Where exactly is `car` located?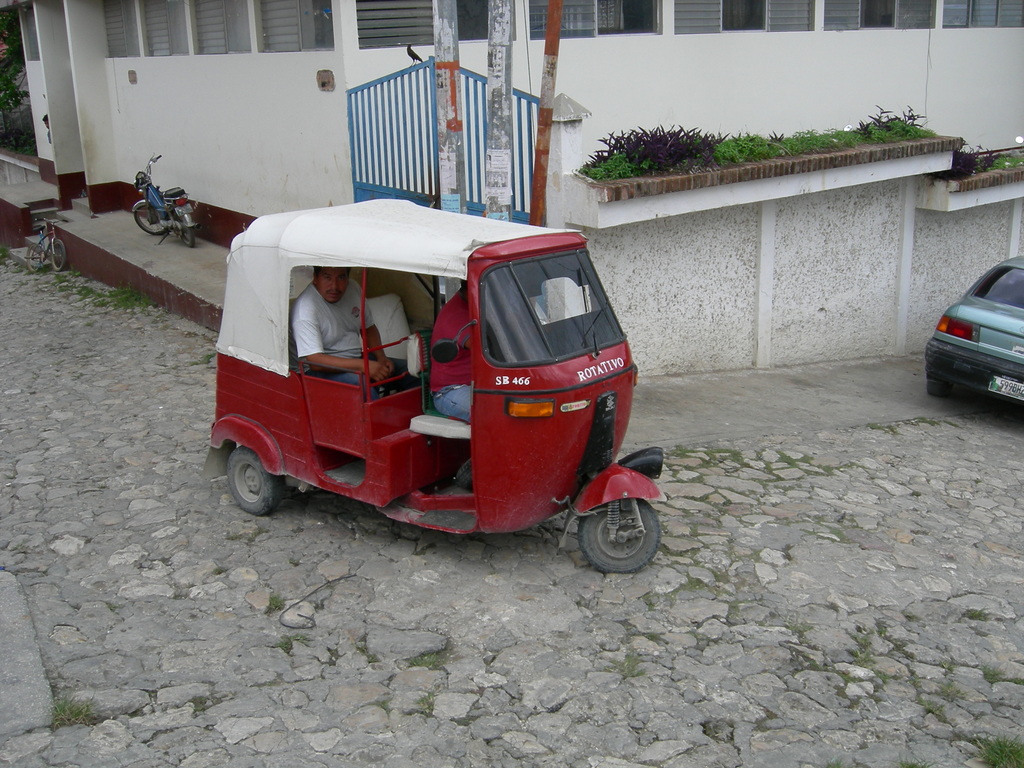
Its bounding box is box(923, 254, 1023, 402).
